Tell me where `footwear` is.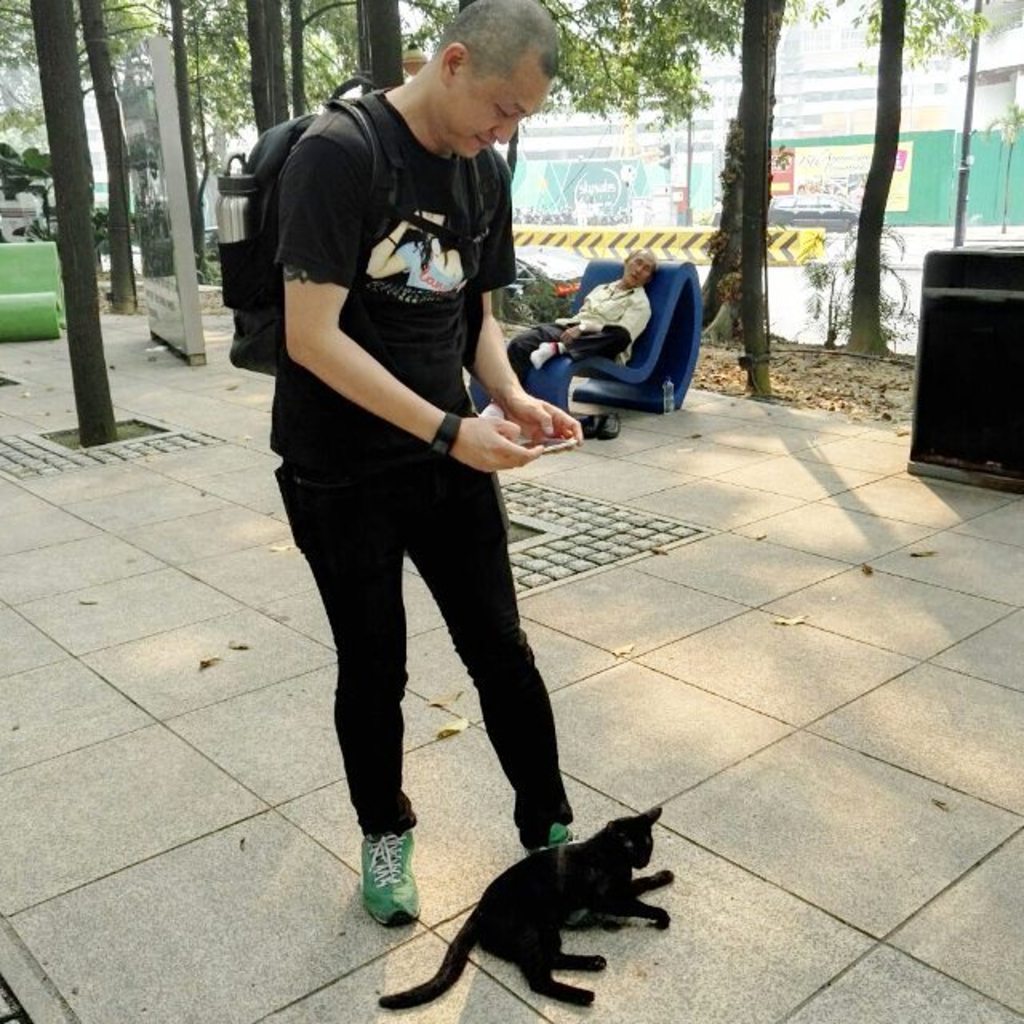
`footwear` is at {"x1": 602, "y1": 411, "x2": 619, "y2": 438}.
